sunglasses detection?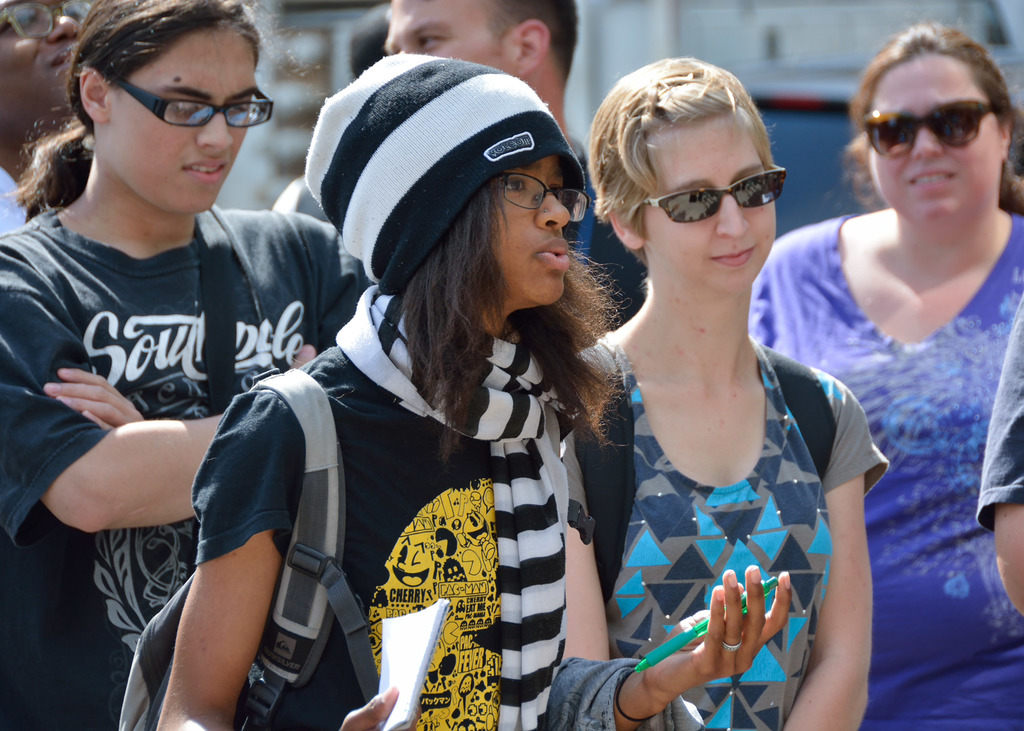
pyautogui.locateOnScreen(861, 102, 995, 159)
